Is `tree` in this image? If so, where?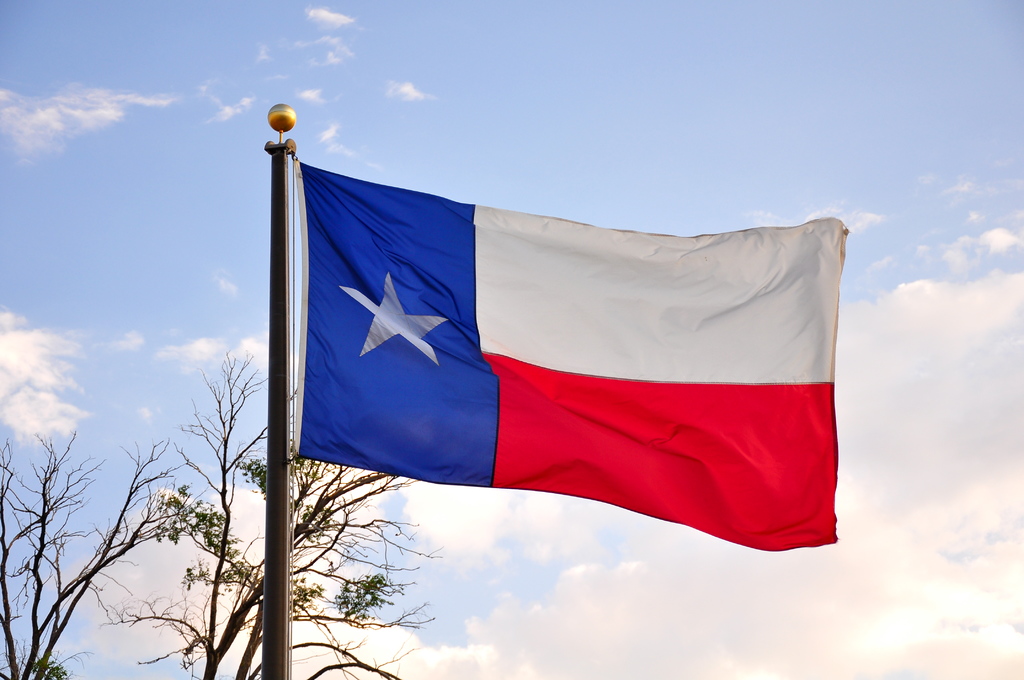
Yes, at box=[0, 344, 446, 679].
